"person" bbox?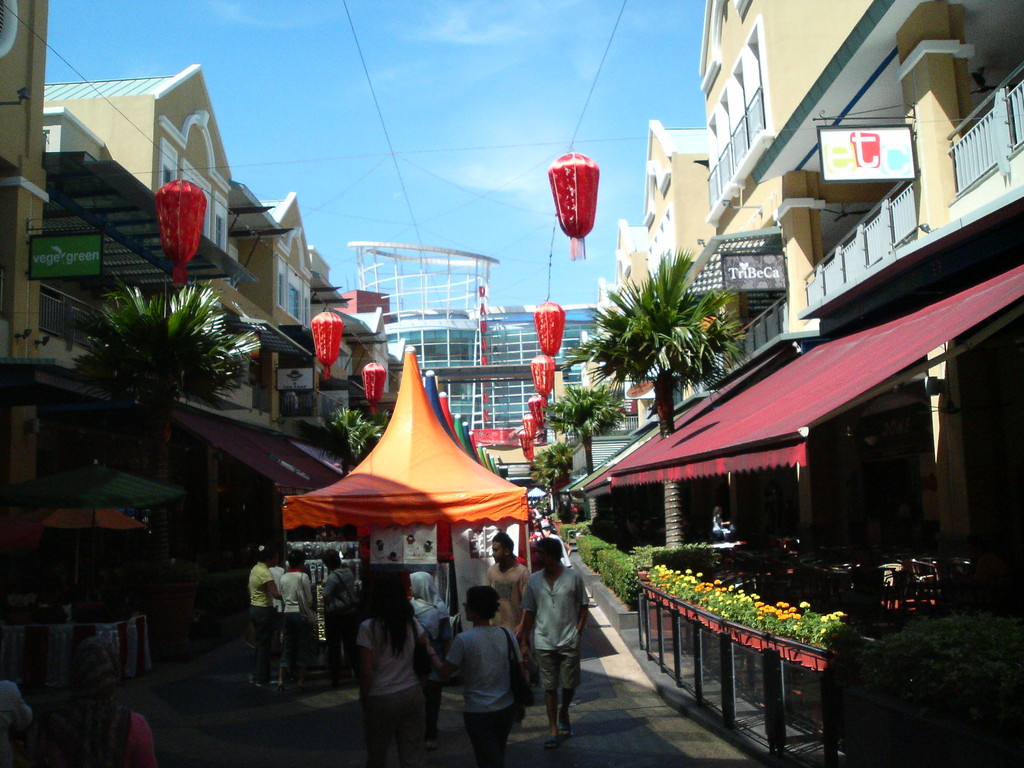
region(509, 536, 600, 733)
